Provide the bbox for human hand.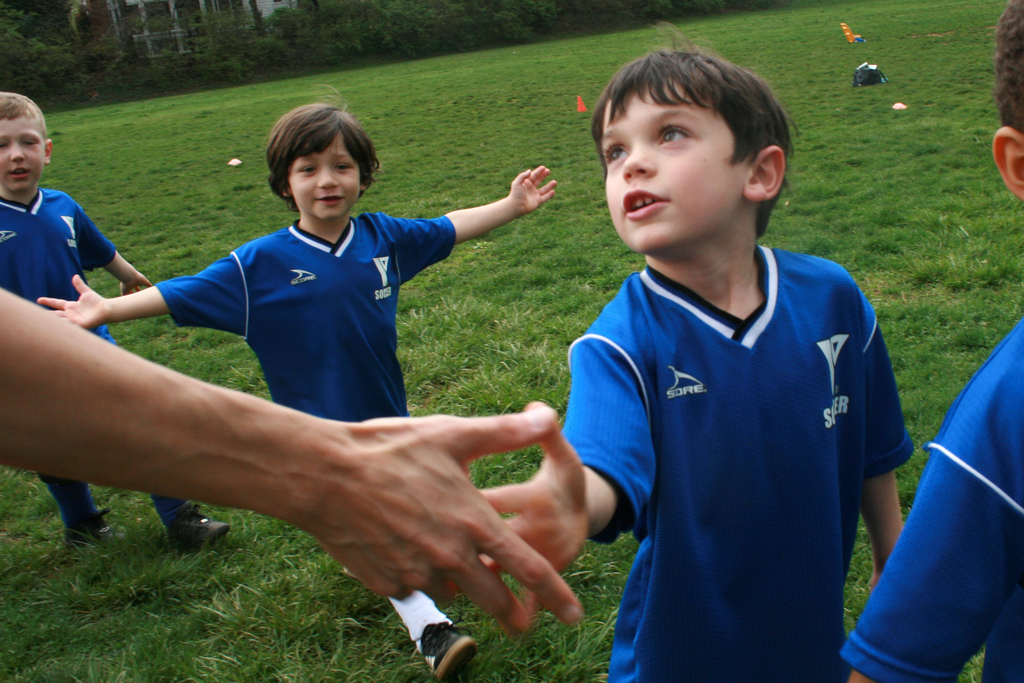
rect(867, 562, 891, 597).
